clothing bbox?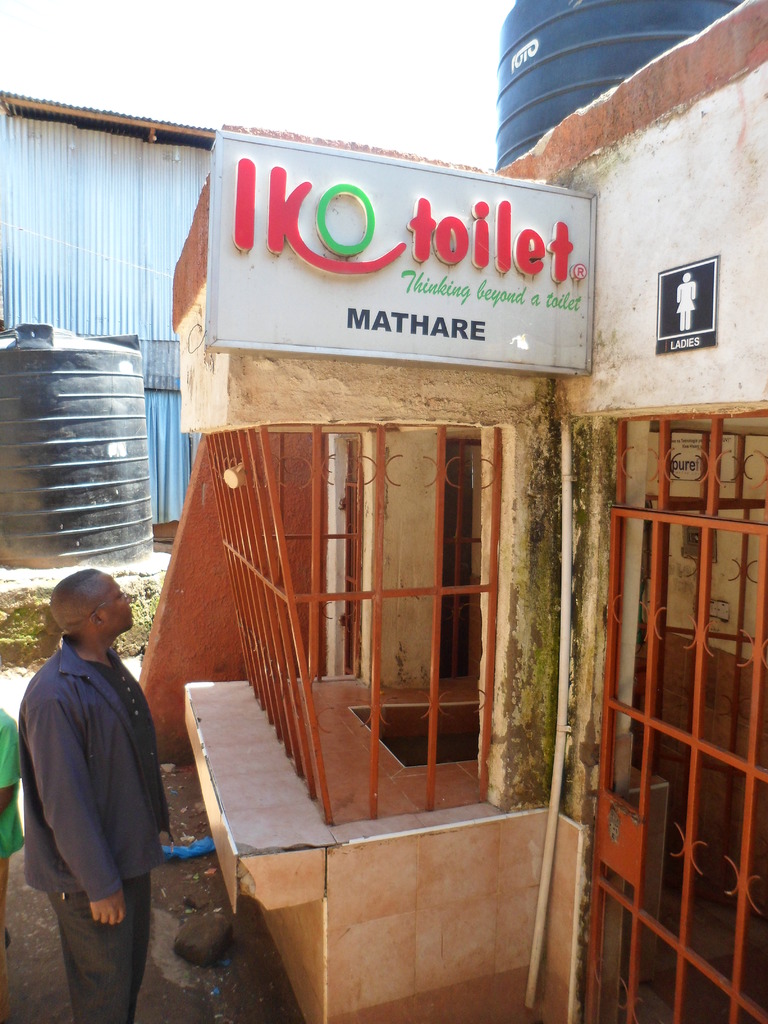
box(0, 710, 29, 916)
